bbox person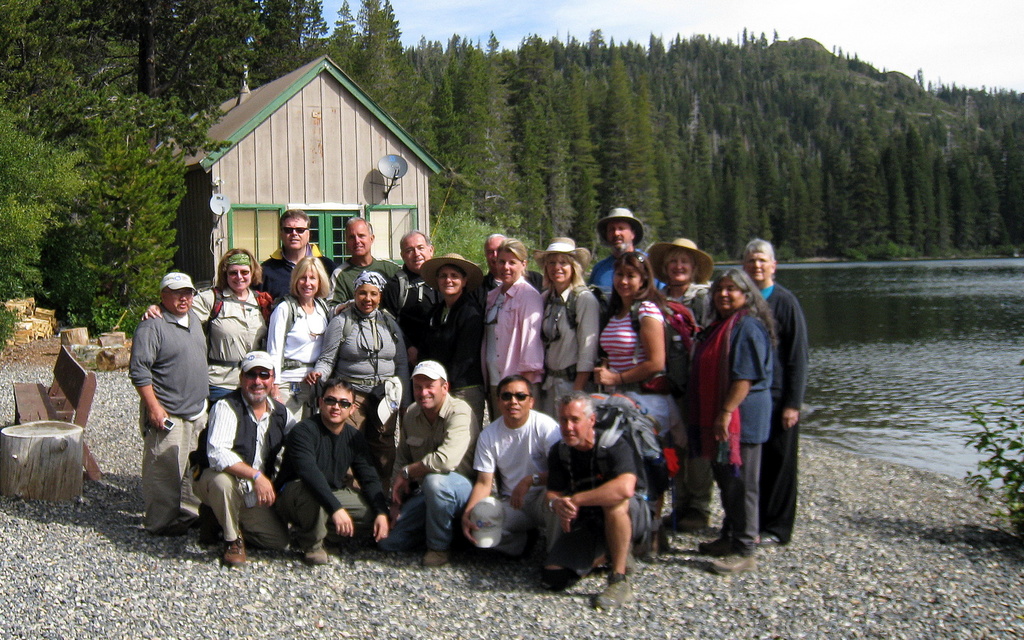
detection(648, 236, 716, 528)
